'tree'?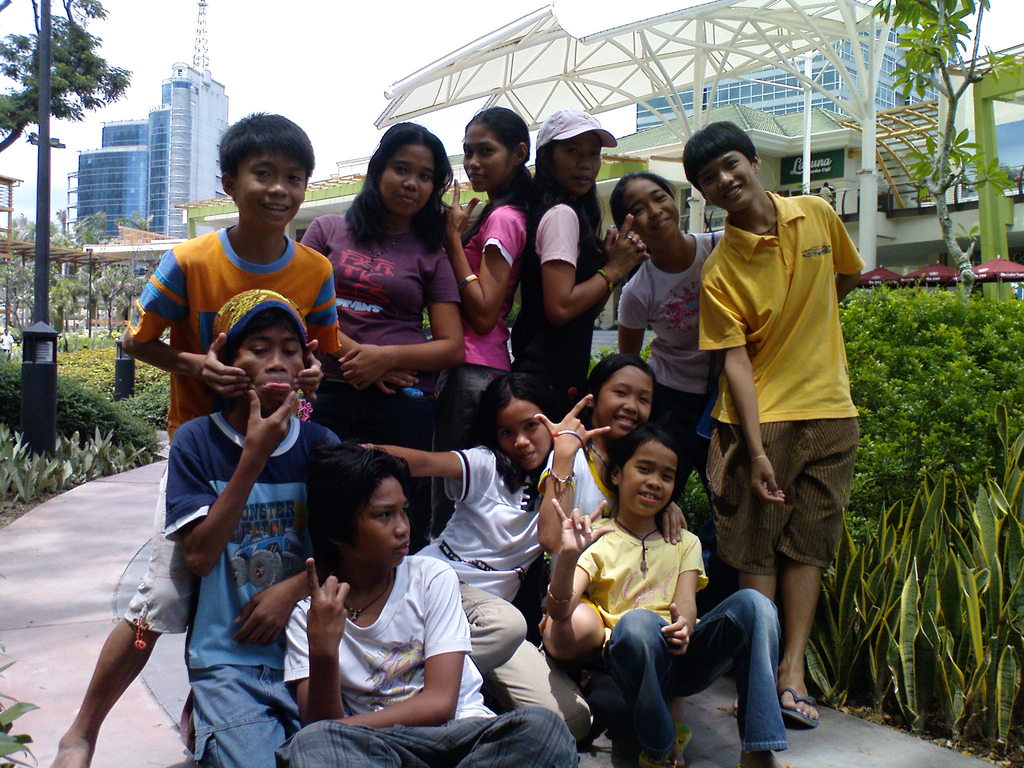
868:0:1017:296
